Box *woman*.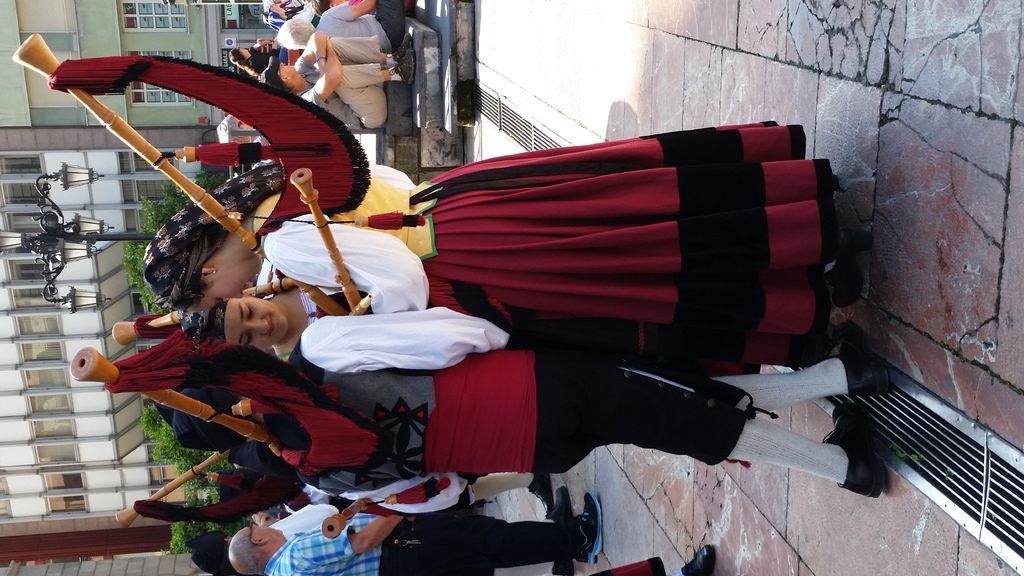
(183, 252, 375, 364).
